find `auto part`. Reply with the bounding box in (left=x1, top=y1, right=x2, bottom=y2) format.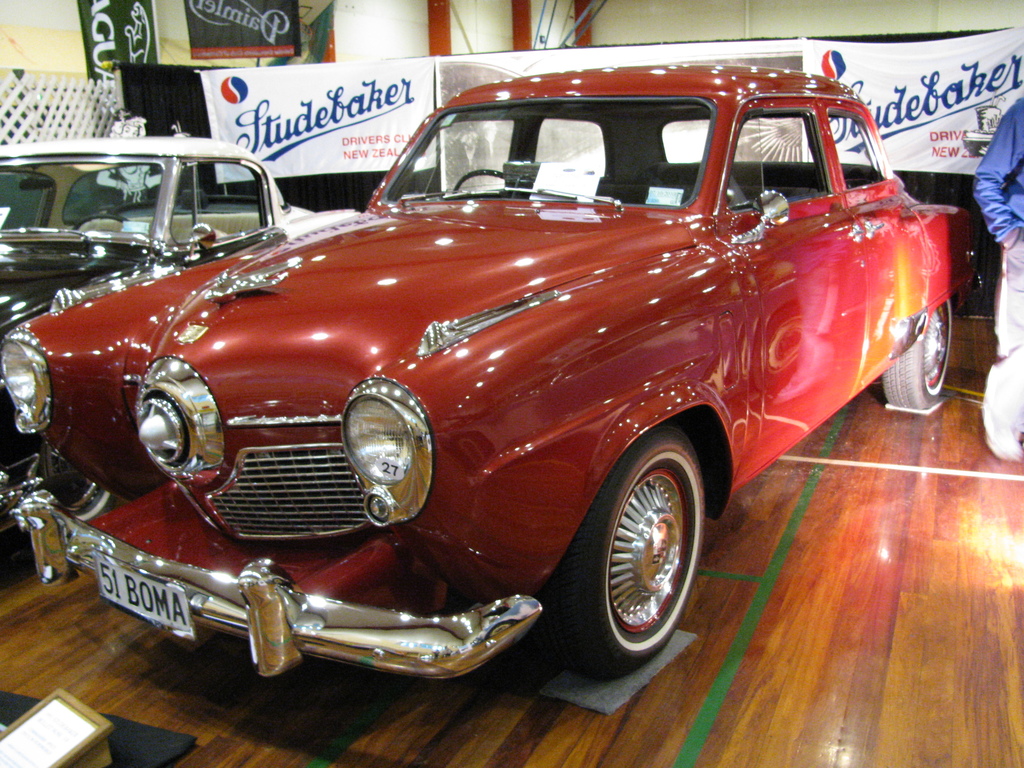
(left=16, top=207, right=712, bottom=539).
